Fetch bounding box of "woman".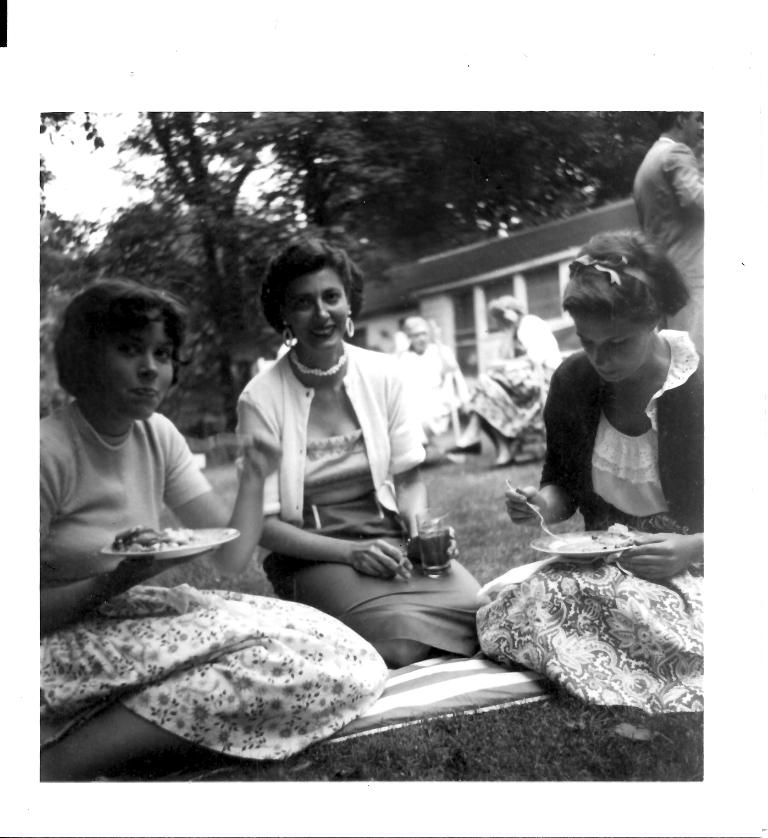
Bbox: {"left": 36, "top": 276, "right": 394, "bottom": 785}.
